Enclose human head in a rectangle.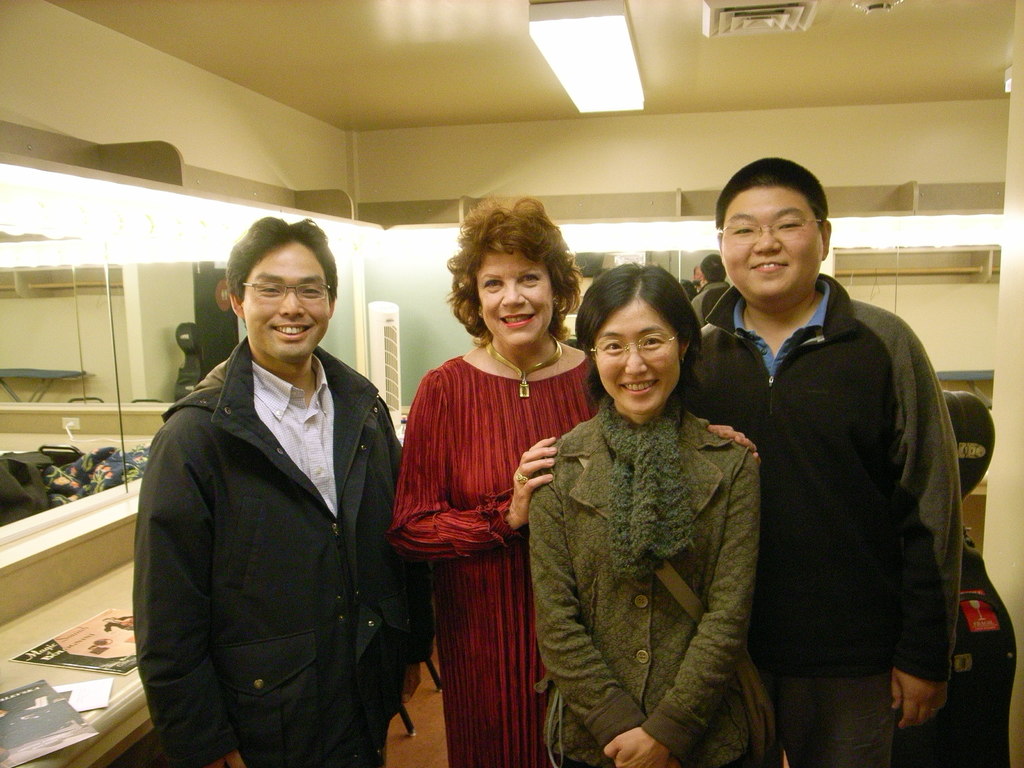
bbox(227, 214, 338, 367).
